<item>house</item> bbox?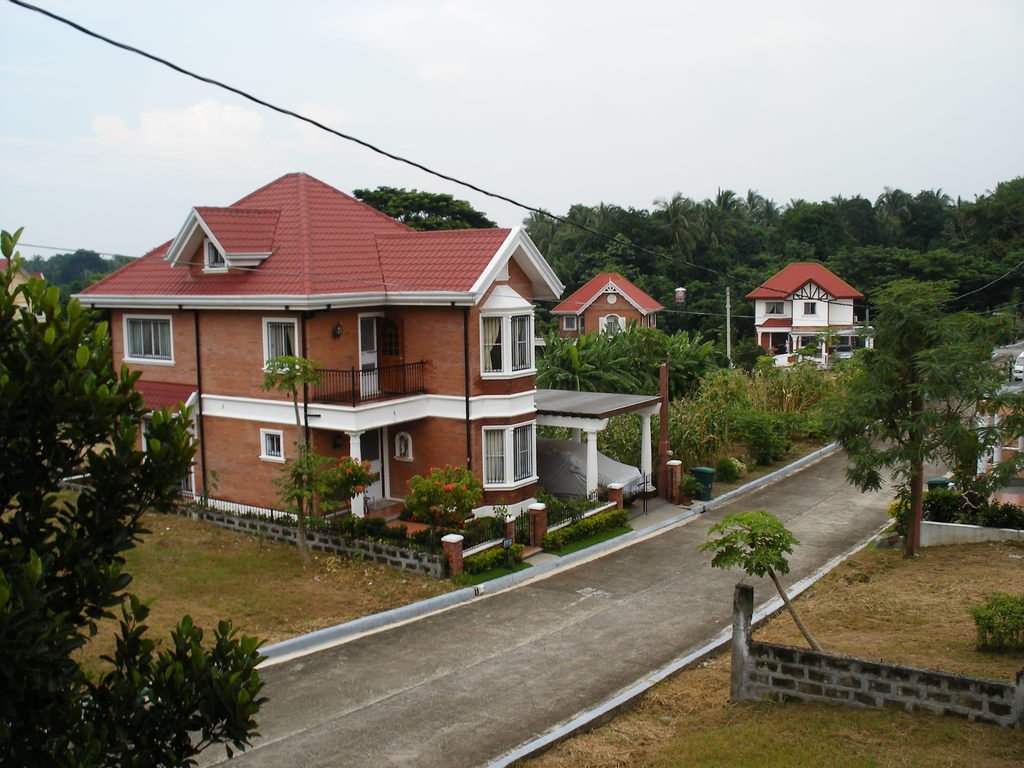
bbox=[551, 273, 657, 389]
